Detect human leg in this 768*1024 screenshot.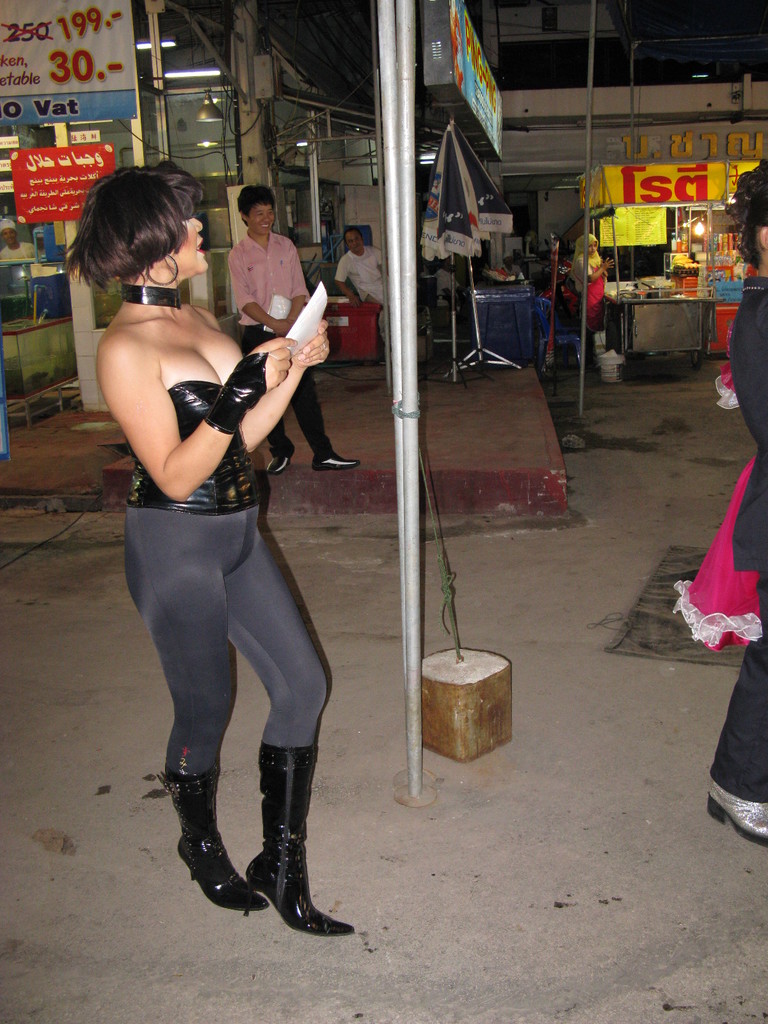
Detection: region(127, 502, 258, 917).
